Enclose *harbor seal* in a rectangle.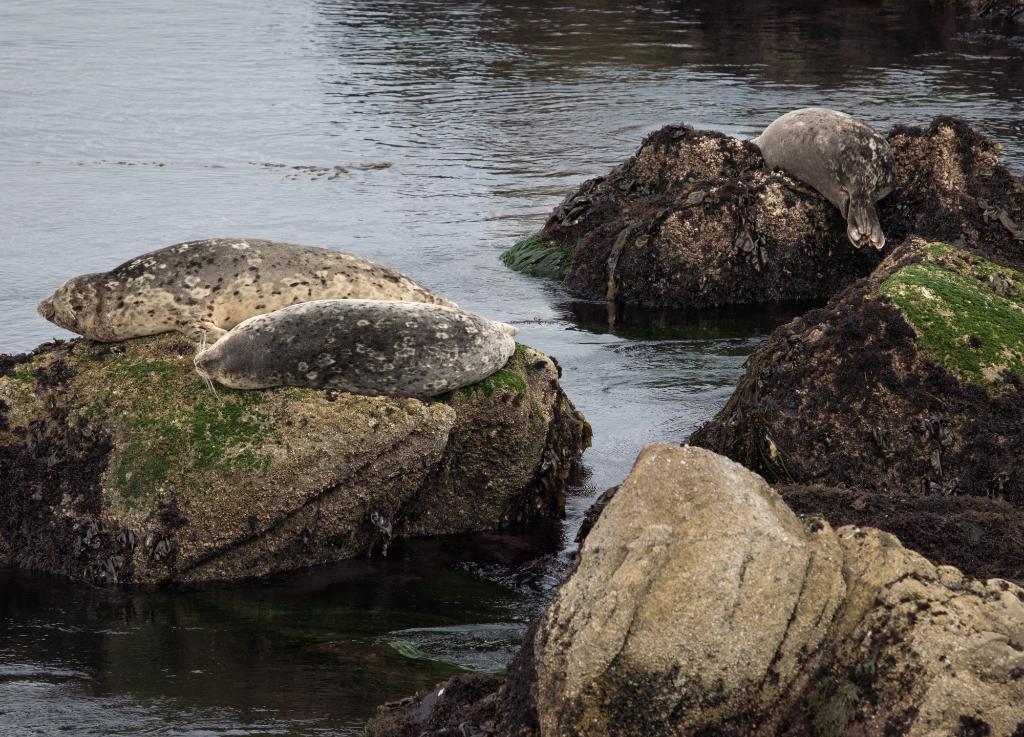
left=187, top=297, right=518, bottom=398.
